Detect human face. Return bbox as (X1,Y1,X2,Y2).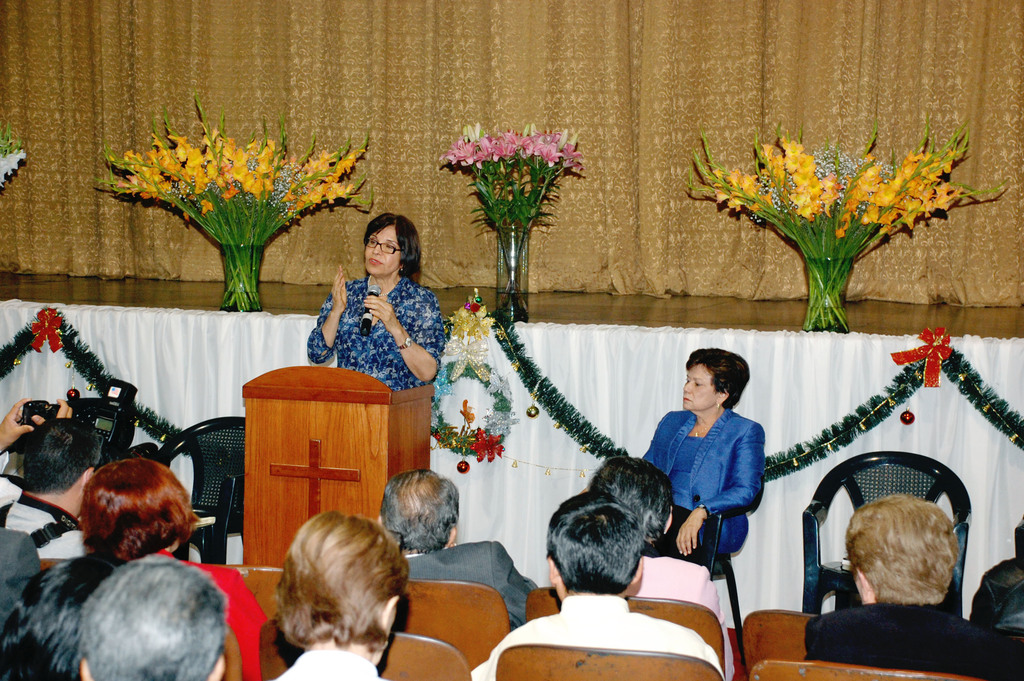
(357,222,407,279).
